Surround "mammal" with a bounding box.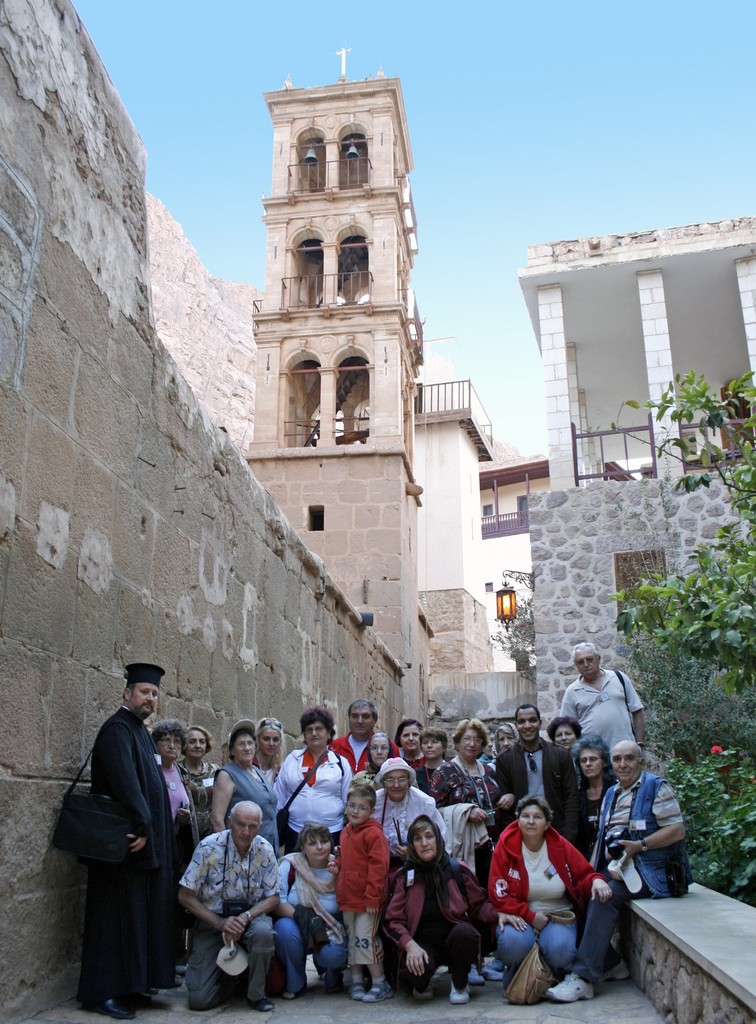
box=[334, 781, 393, 1001].
